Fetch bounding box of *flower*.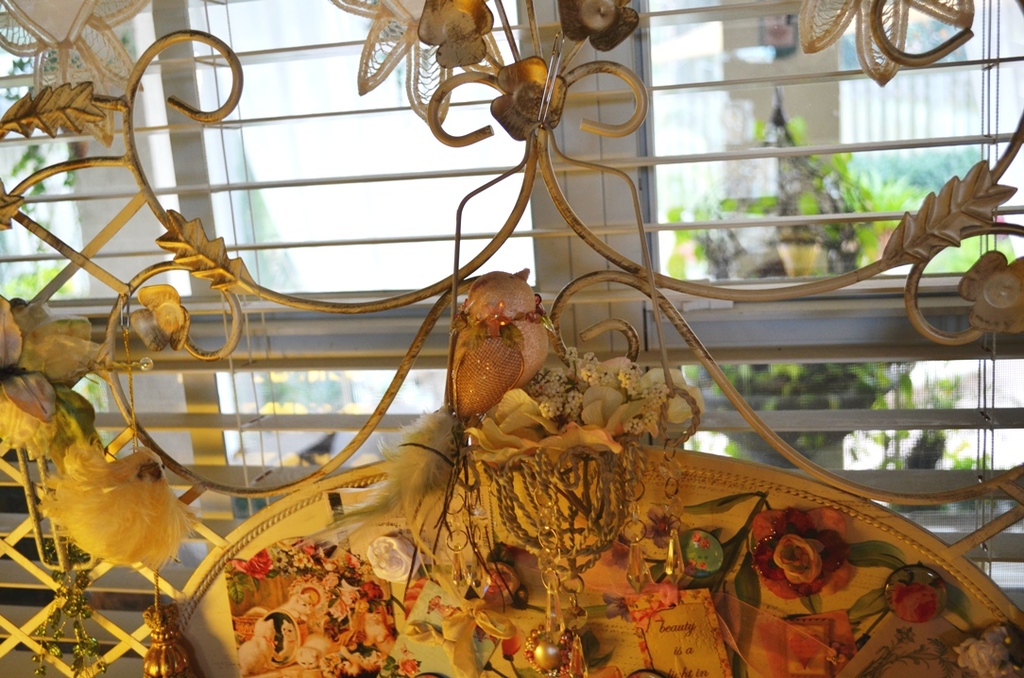
Bbox: pyautogui.locateOnScreen(367, 533, 419, 582).
